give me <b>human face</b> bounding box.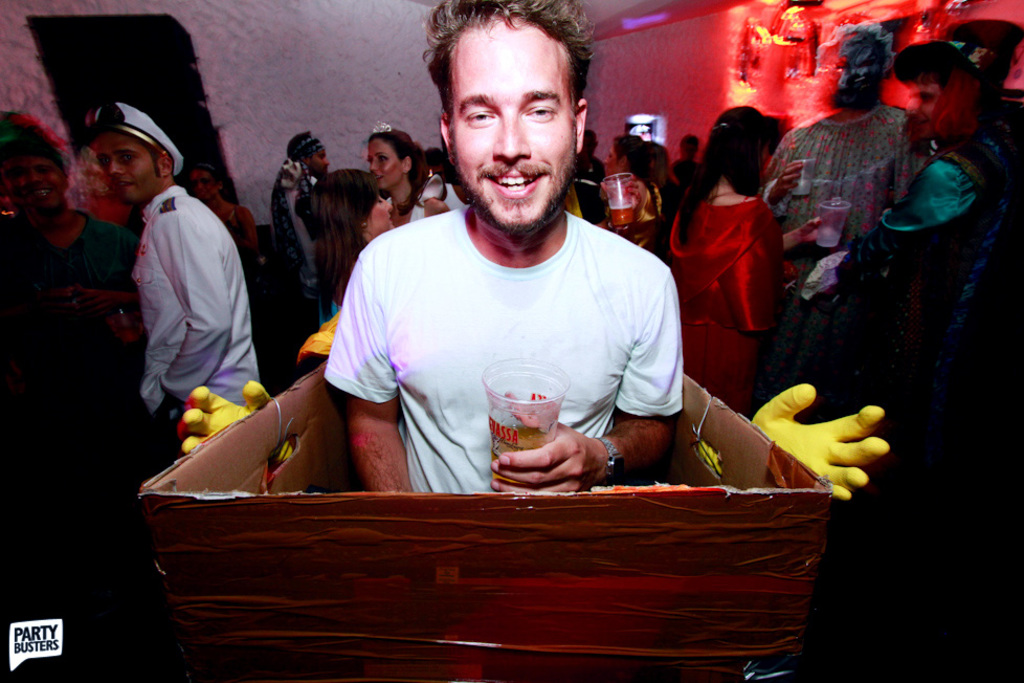
[left=450, top=24, right=579, bottom=230].
